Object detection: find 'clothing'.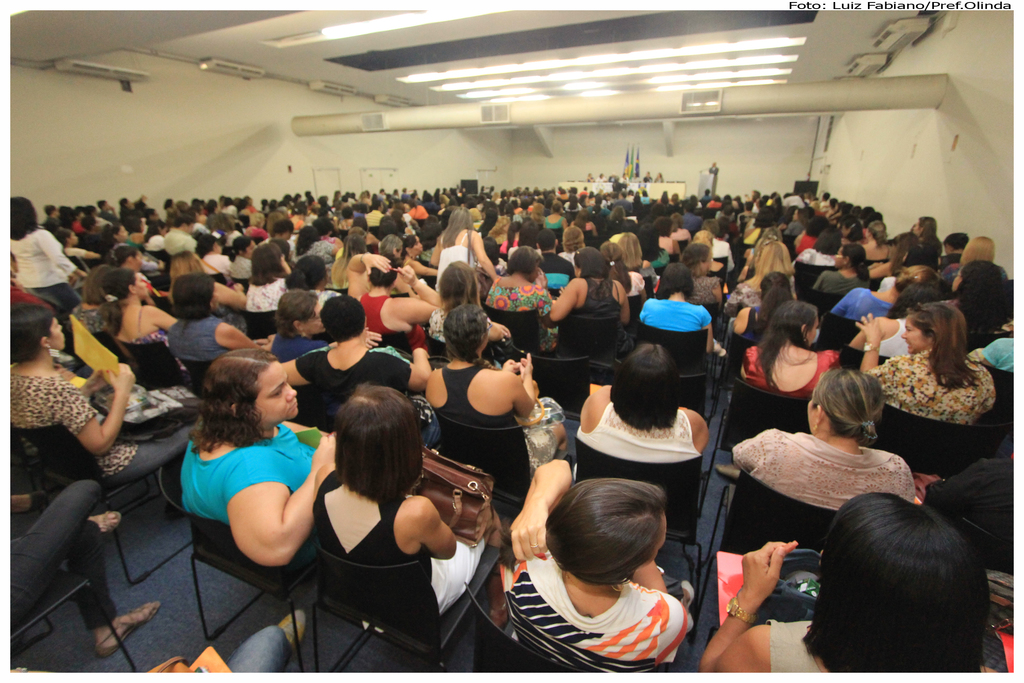
left=826, top=285, right=893, bottom=327.
